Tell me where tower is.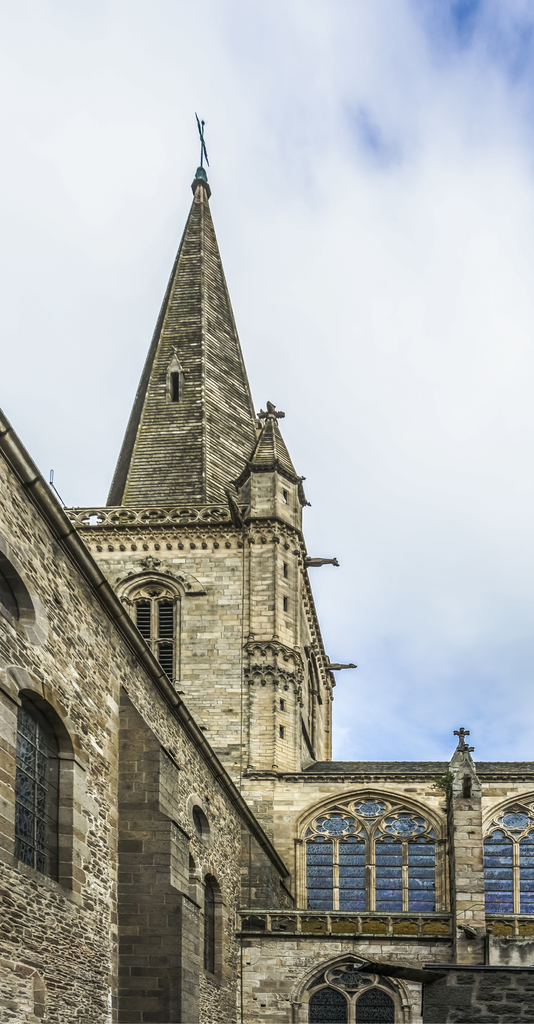
tower is at (x1=70, y1=121, x2=331, y2=794).
